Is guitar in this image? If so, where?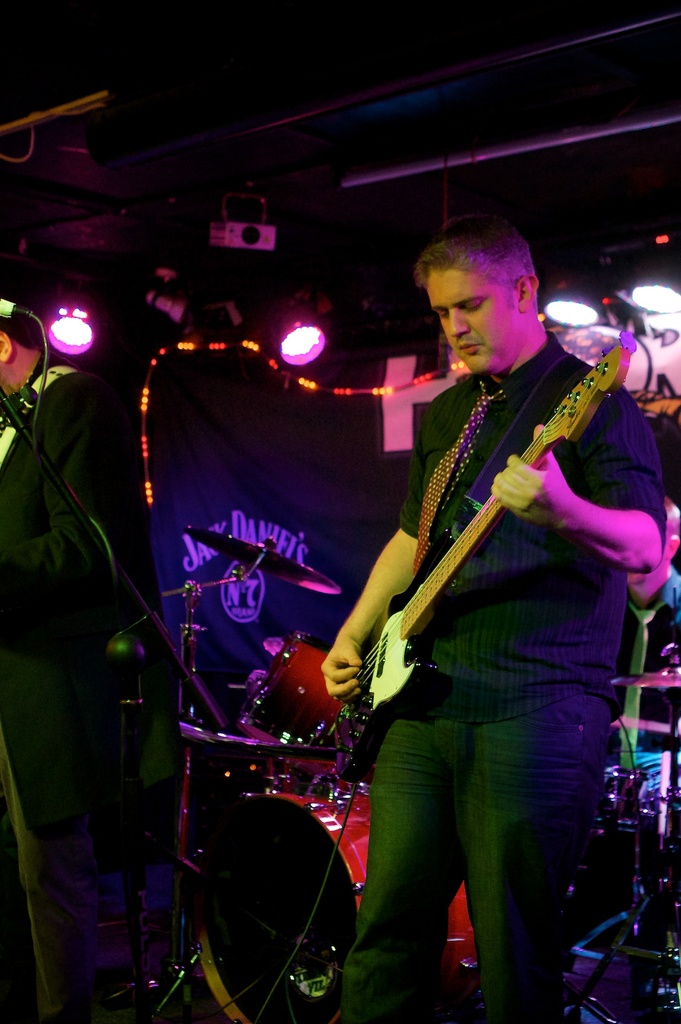
Yes, at 299/325/653/799.
